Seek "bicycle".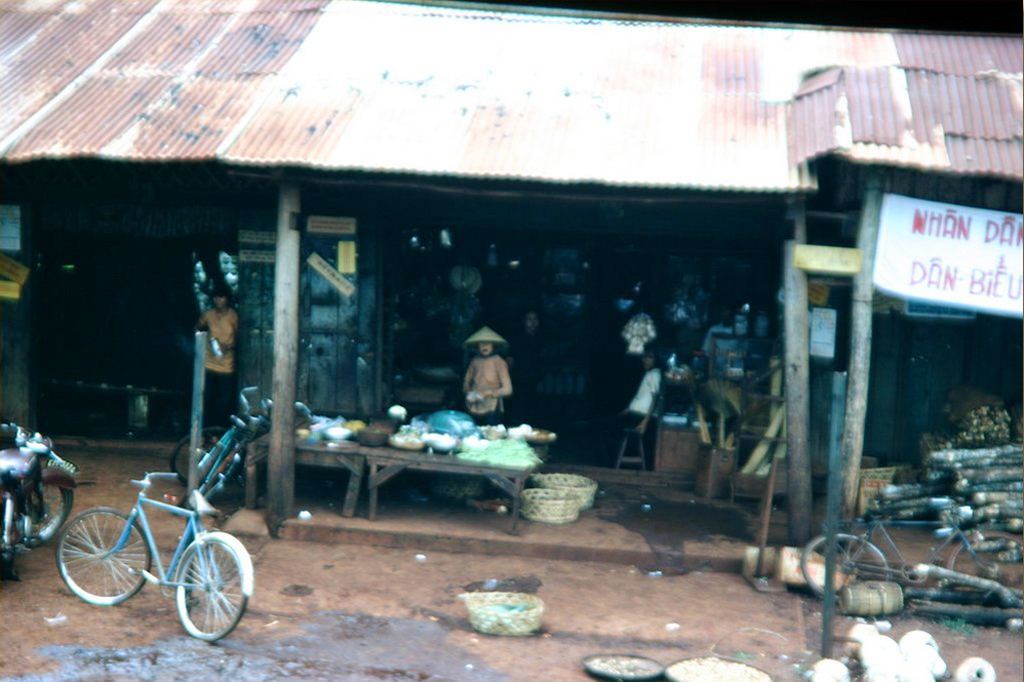
[left=50, top=464, right=256, bottom=636].
